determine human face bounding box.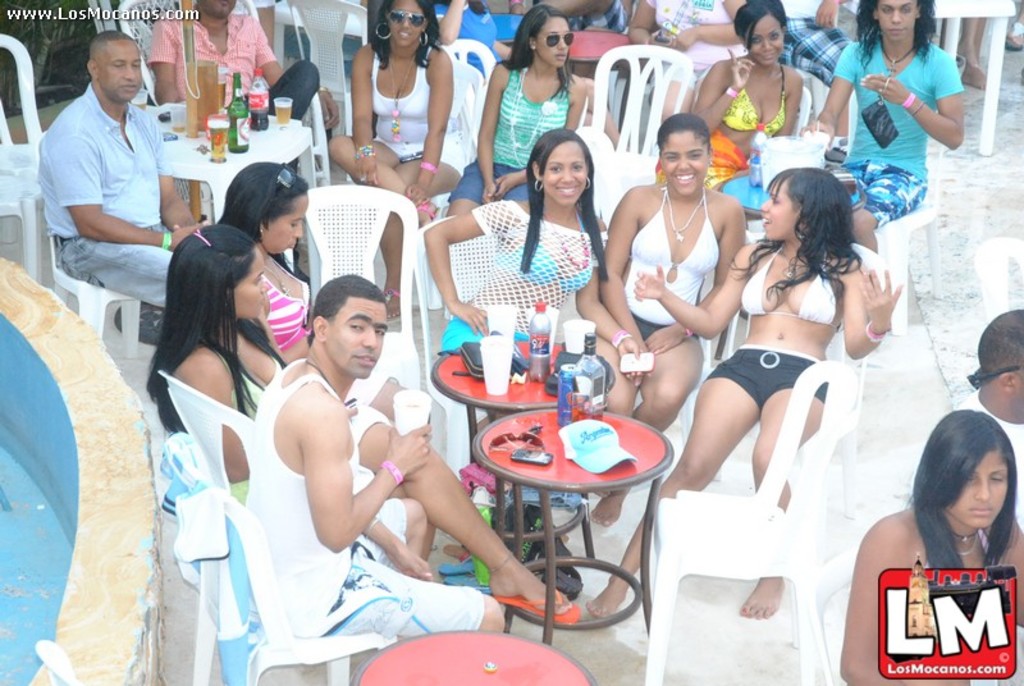
Determined: (544, 138, 588, 207).
